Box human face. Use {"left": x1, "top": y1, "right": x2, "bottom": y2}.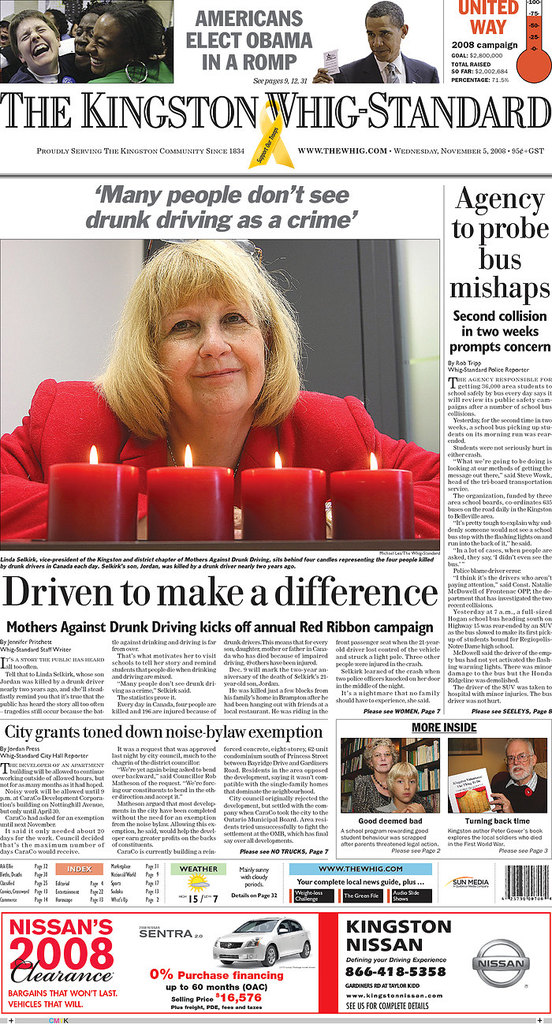
{"left": 69, "top": 15, "right": 99, "bottom": 61}.
